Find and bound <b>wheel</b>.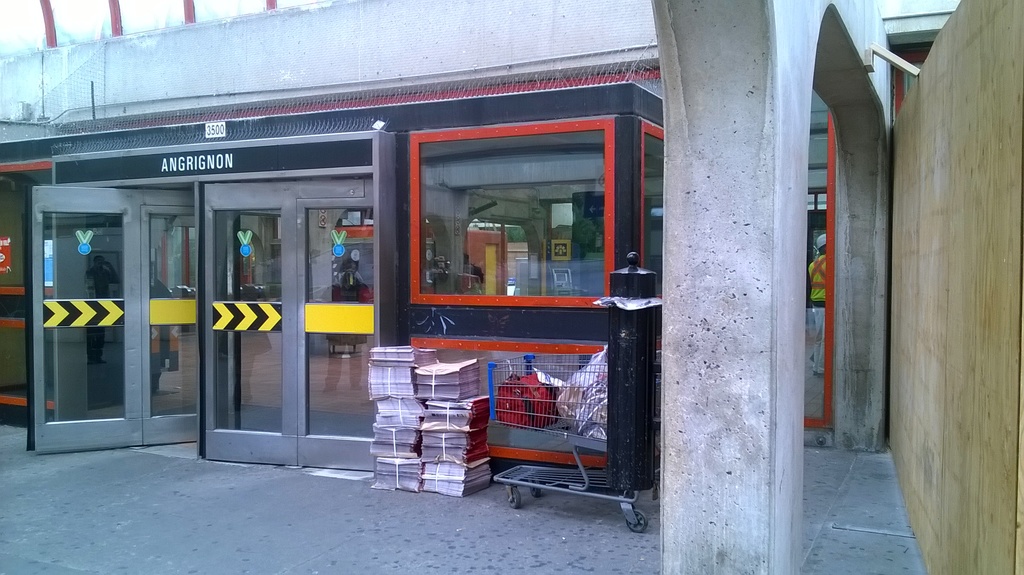
Bound: (626,510,645,532).
